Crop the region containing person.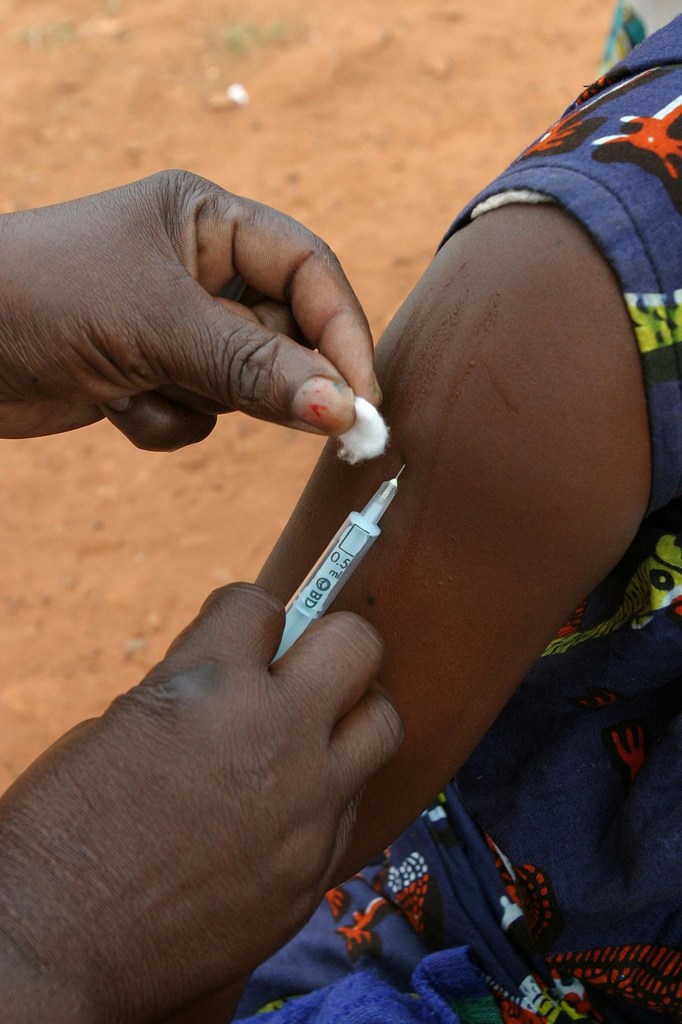
Crop region: (x1=203, y1=15, x2=681, y2=1023).
